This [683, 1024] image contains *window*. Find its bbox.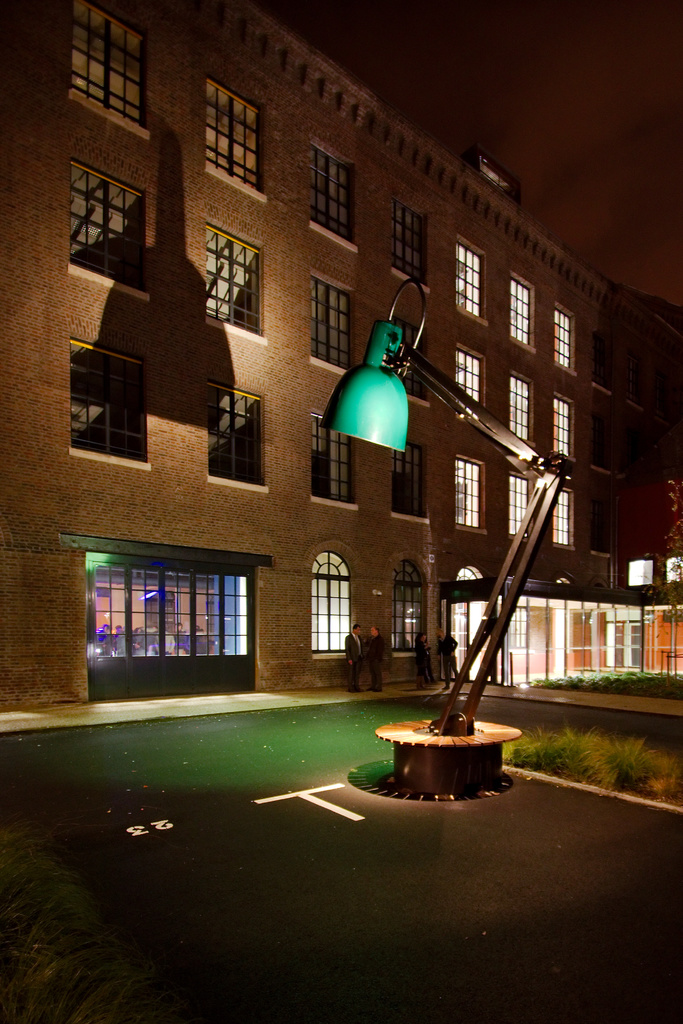
[549, 398, 575, 467].
